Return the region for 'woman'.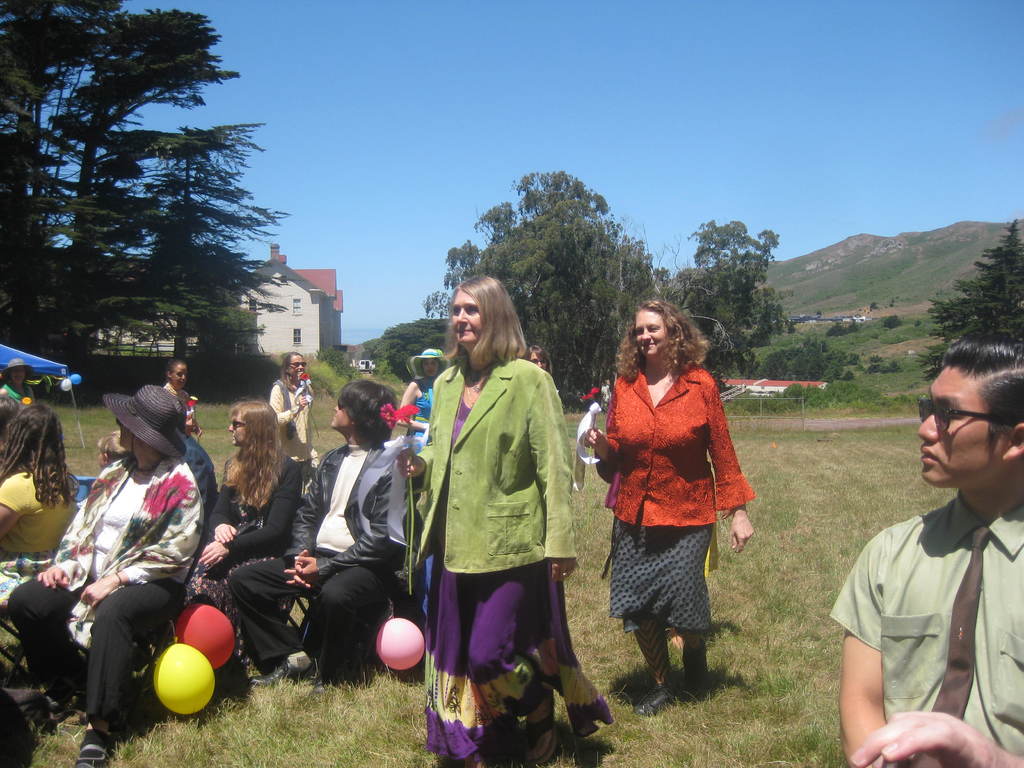
region(0, 404, 84, 685).
